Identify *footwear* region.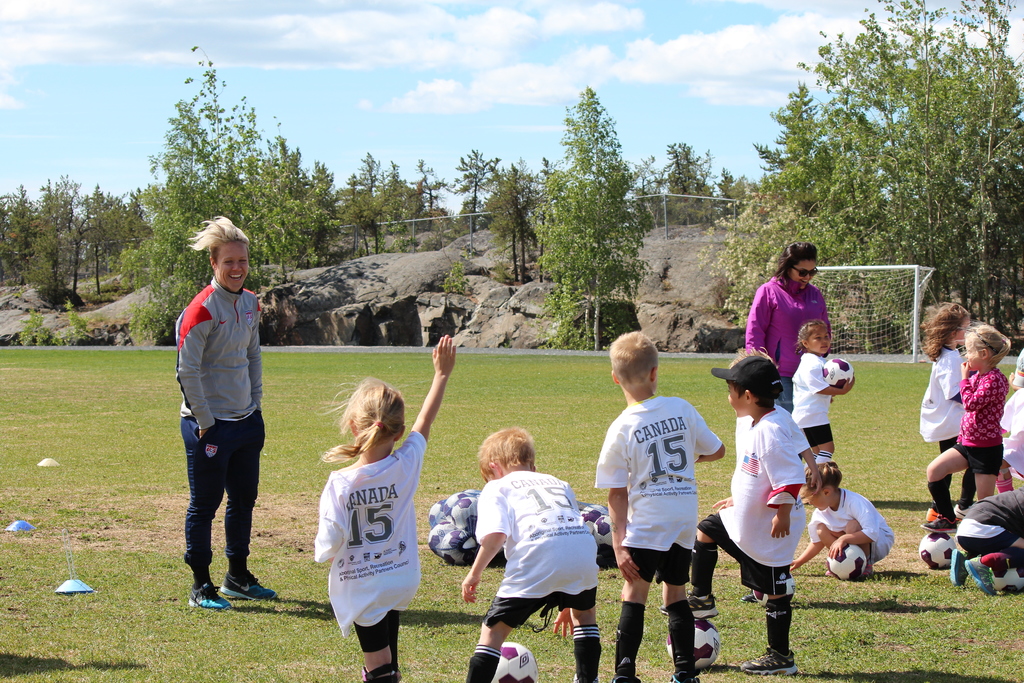
Region: <box>188,577,231,607</box>.
